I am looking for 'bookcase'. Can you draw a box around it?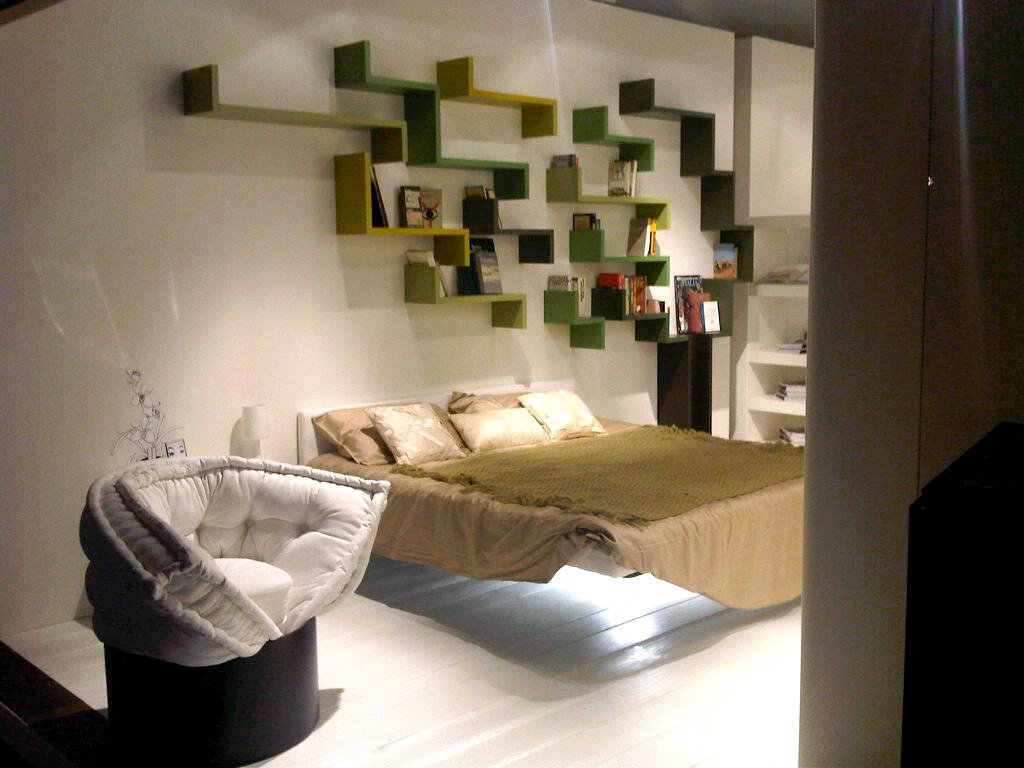
Sure, the bounding box is region(742, 217, 814, 447).
